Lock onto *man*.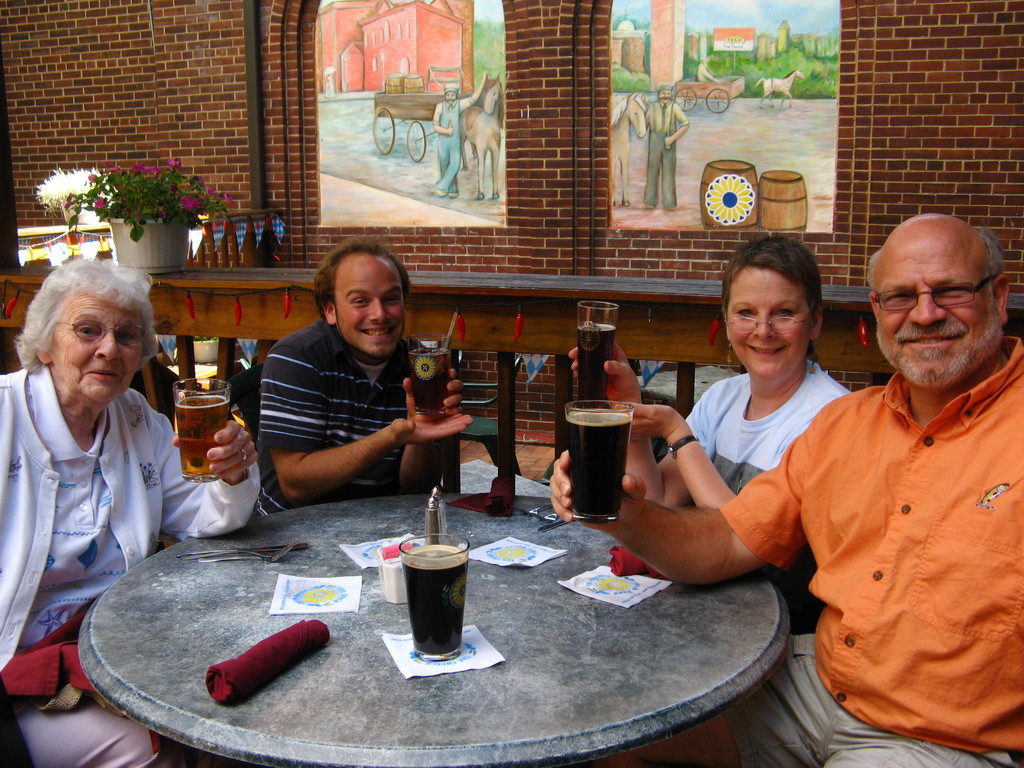
Locked: pyautogui.locateOnScreen(547, 211, 1023, 767).
